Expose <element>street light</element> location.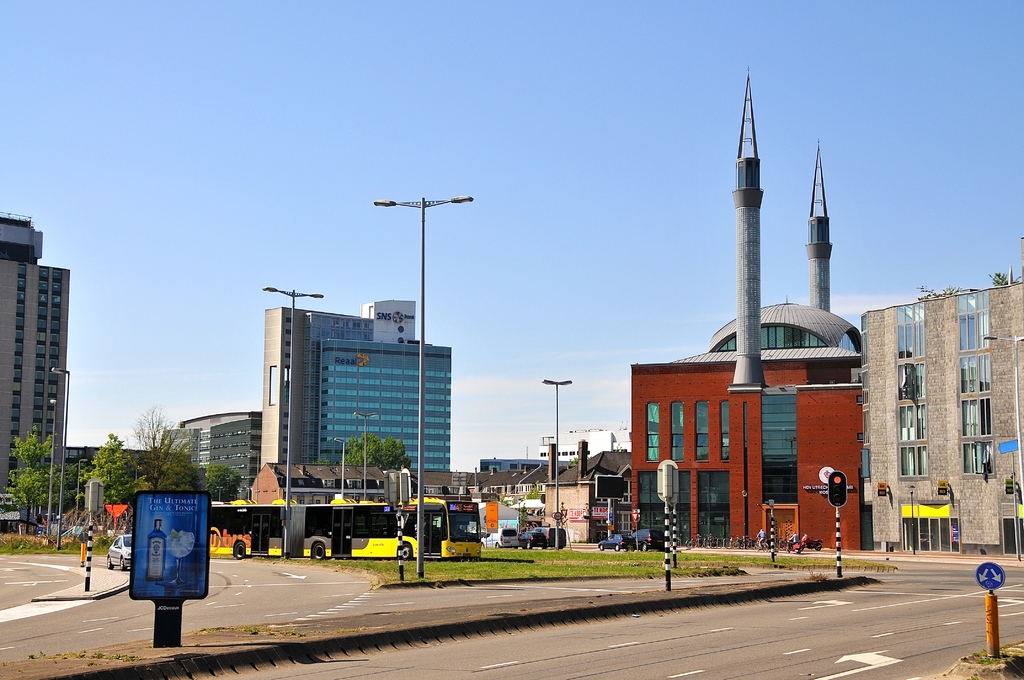
Exposed at <box>333,438,348,494</box>.
